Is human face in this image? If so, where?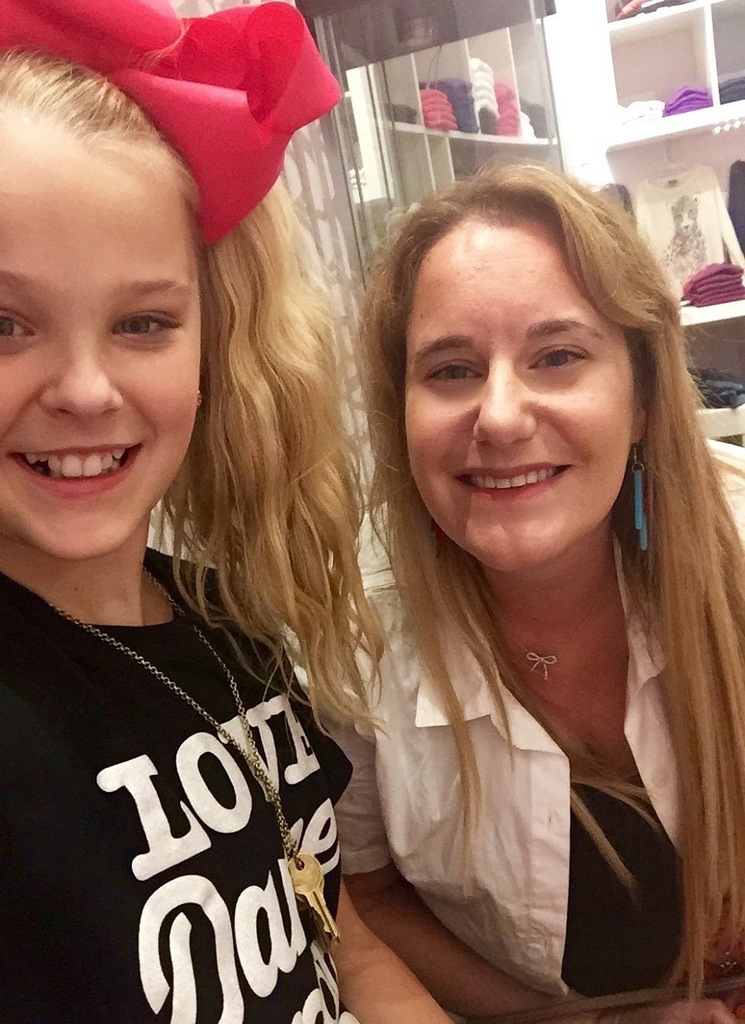
Yes, at left=408, top=218, right=637, bottom=572.
